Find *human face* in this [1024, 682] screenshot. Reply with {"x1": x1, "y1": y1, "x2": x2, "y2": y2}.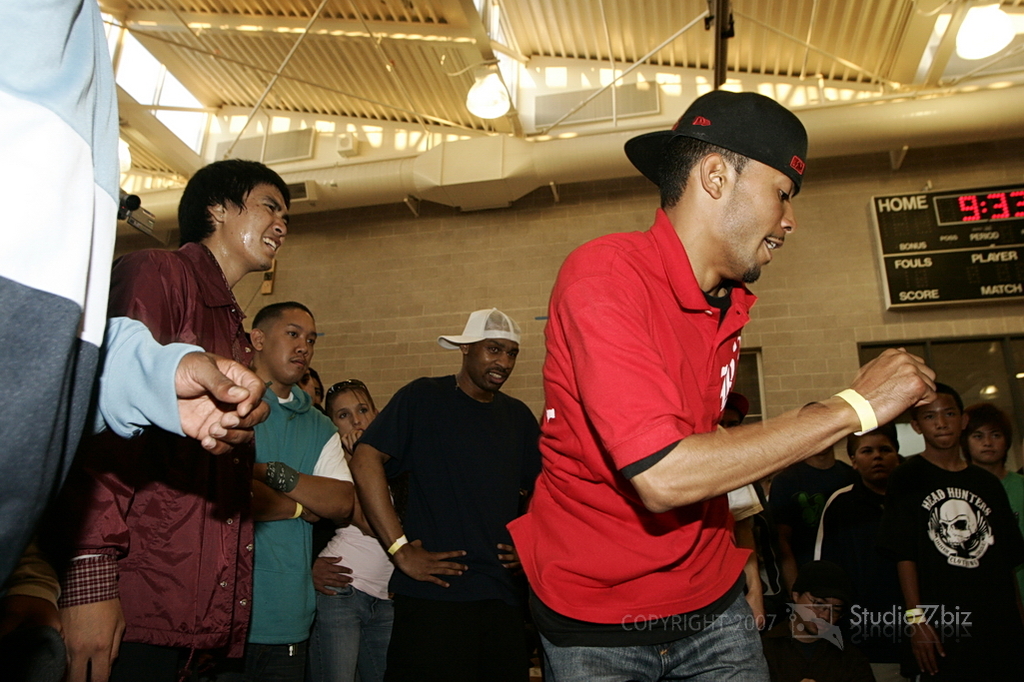
{"x1": 468, "y1": 336, "x2": 523, "y2": 393}.
